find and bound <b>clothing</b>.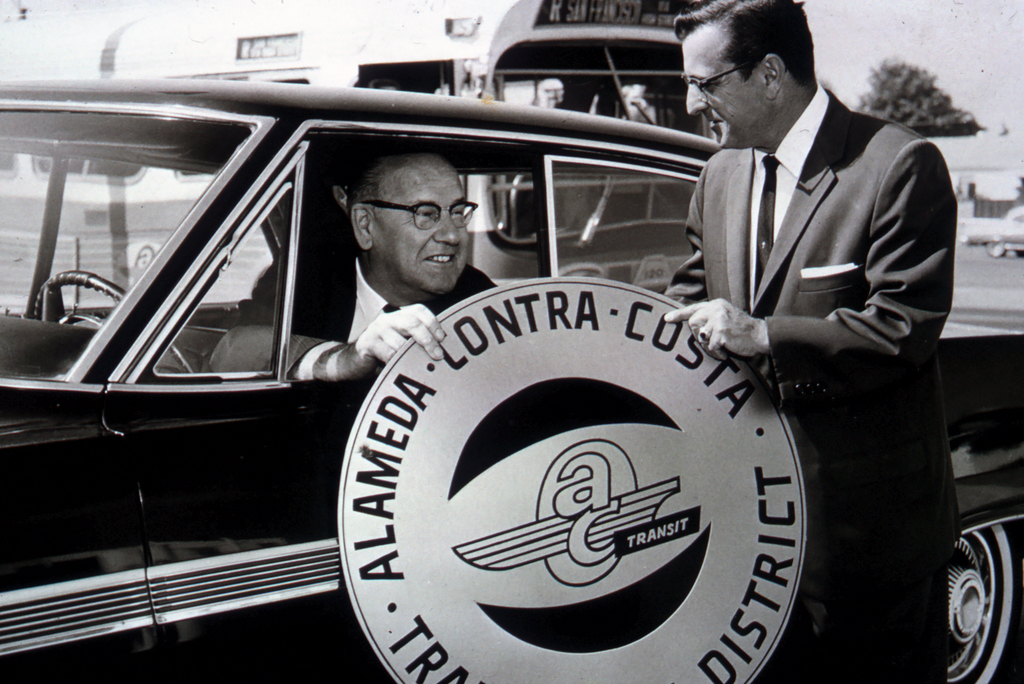
Bound: box=[676, 59, 969, 583].
